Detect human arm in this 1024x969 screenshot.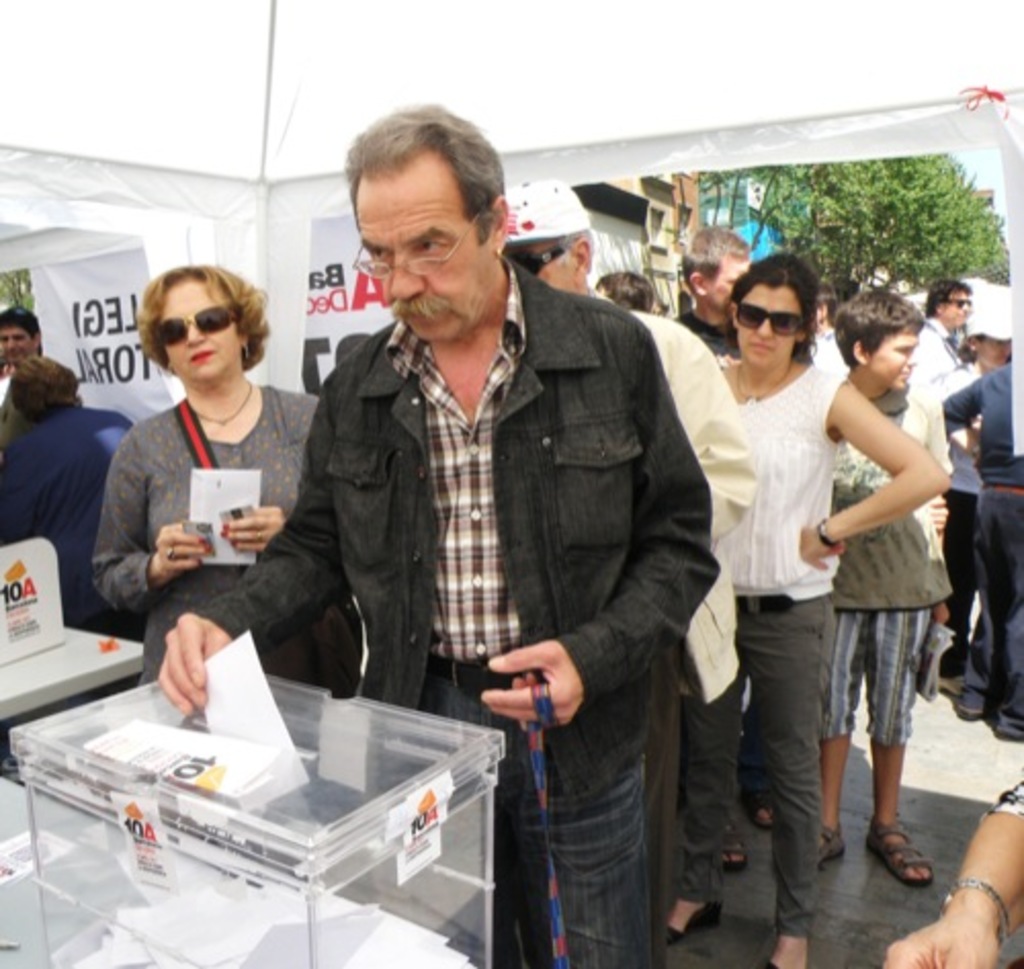
Detection: bbox=[930, 346, 999, 399].
